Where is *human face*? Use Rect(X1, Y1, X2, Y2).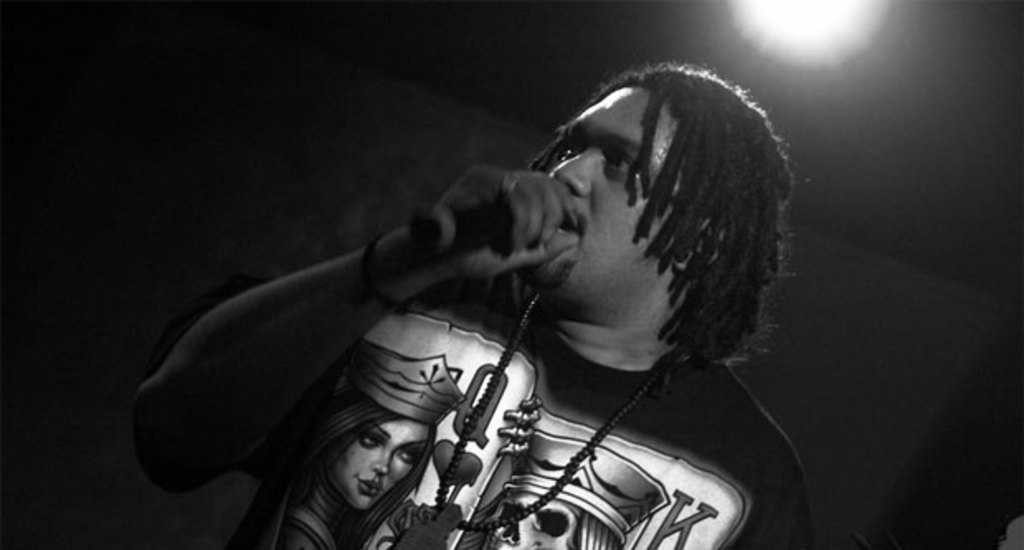
Rect(543, 79, 676, 314).
